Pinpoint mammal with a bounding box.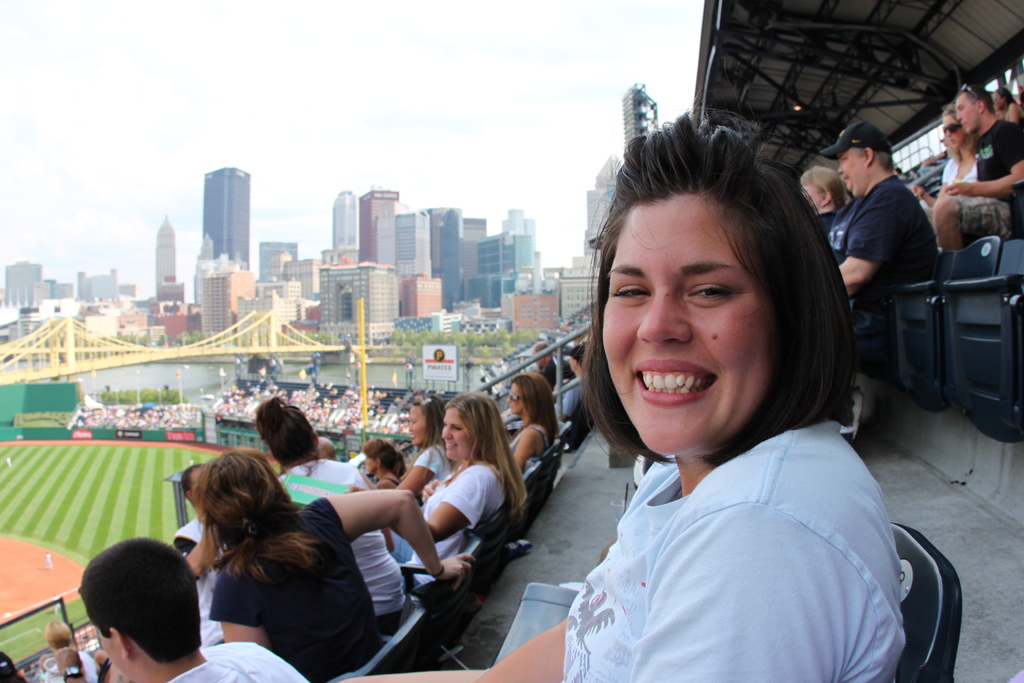
(364, 434, 406, 488).
